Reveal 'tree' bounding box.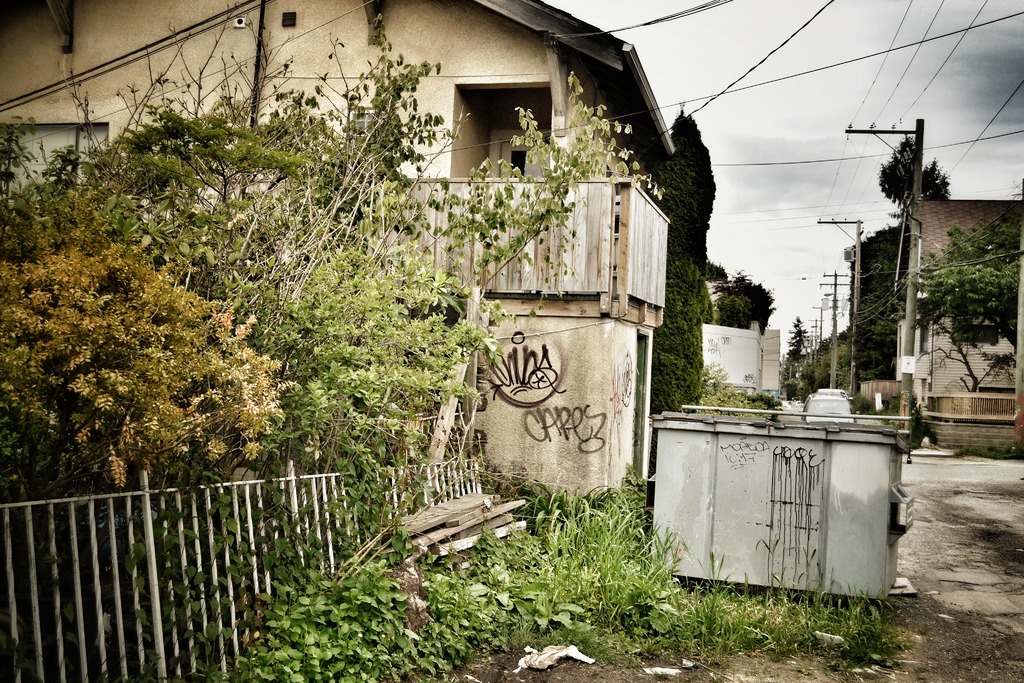
Revealed: {"x1": 653, "y1": 152, "x2": 708, "y2": 258}.
